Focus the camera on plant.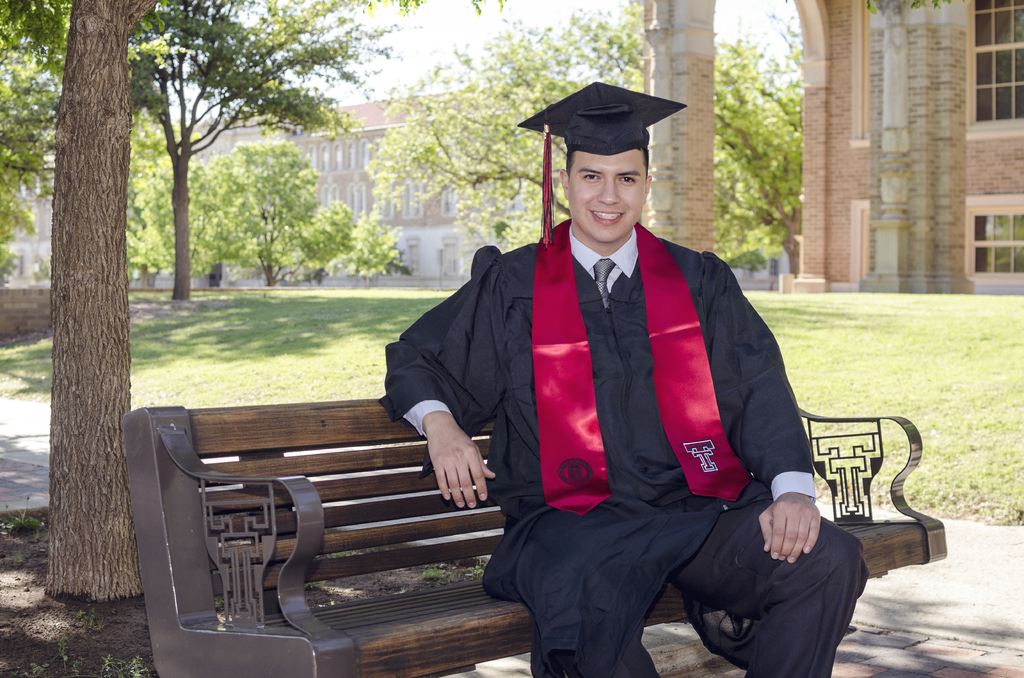
Focus region: select_region(74, 607, 98, 626).
